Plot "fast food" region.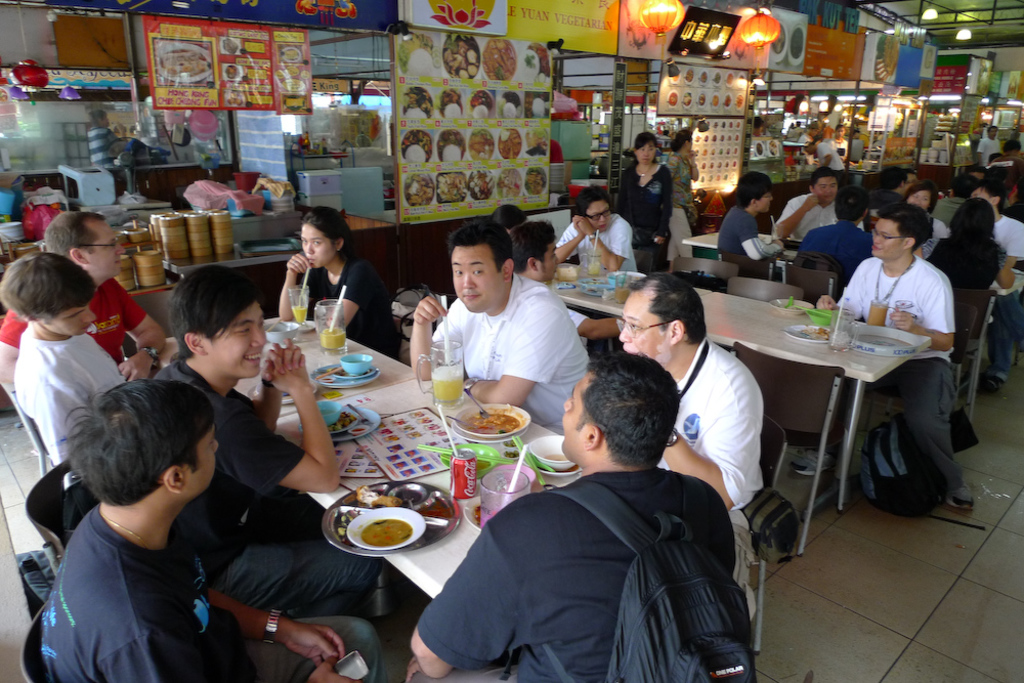
Plotted at 404, 143, 427, 163.
